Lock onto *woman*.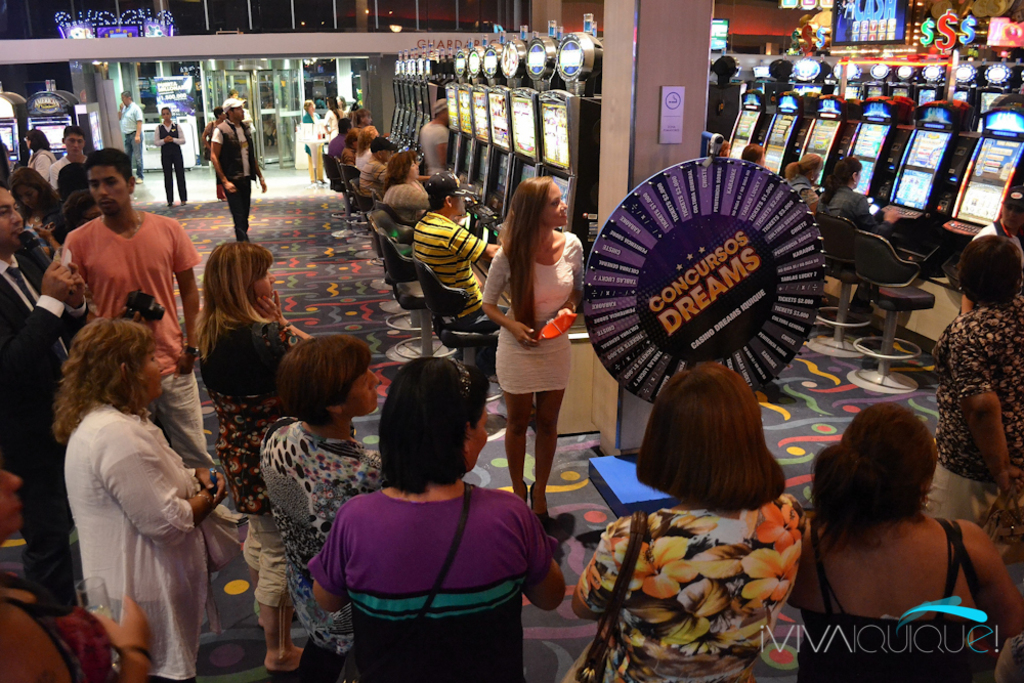
Locked: l=930, t=233, r=1023, b=535.
